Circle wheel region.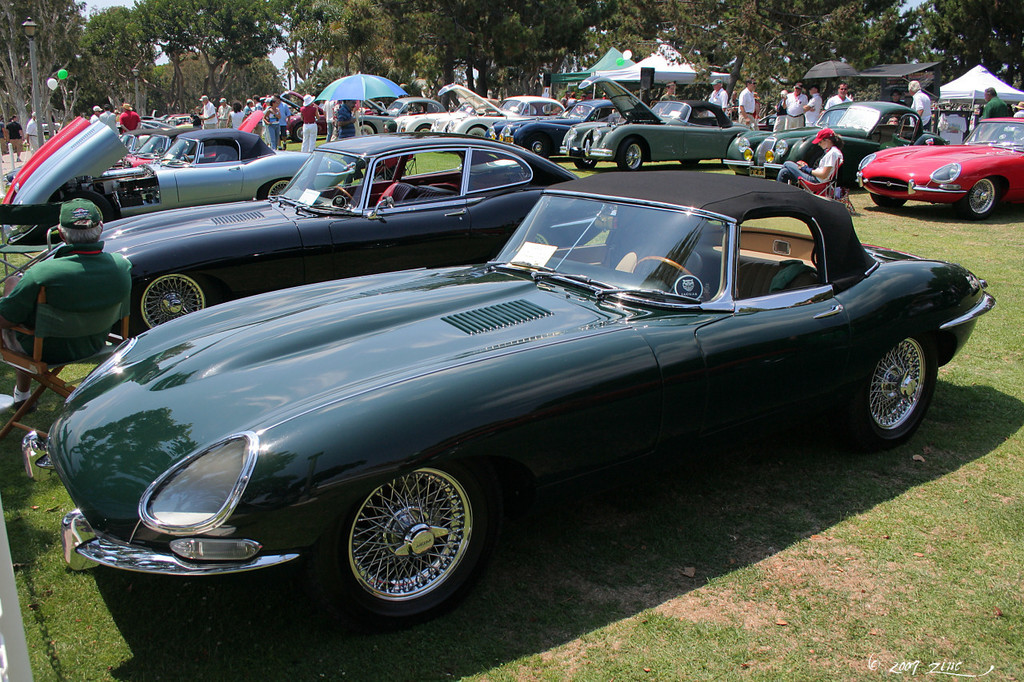
Region: Rect(614, 138, 645, 171).
